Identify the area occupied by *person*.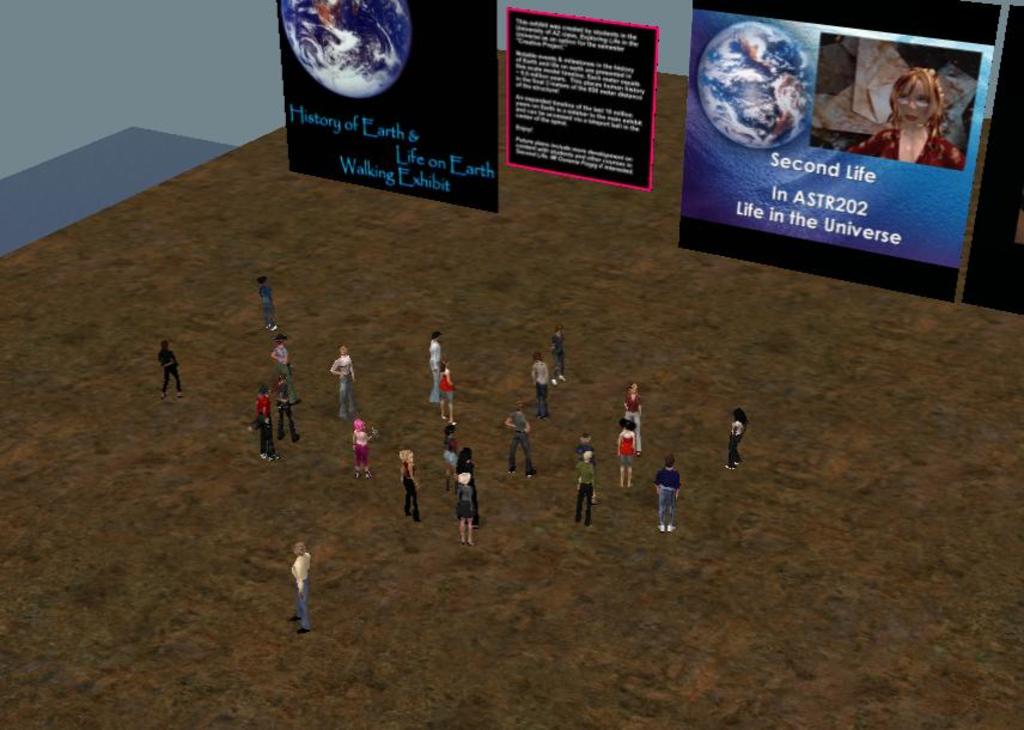
Area: bbox(396, 450, 425, 523).
